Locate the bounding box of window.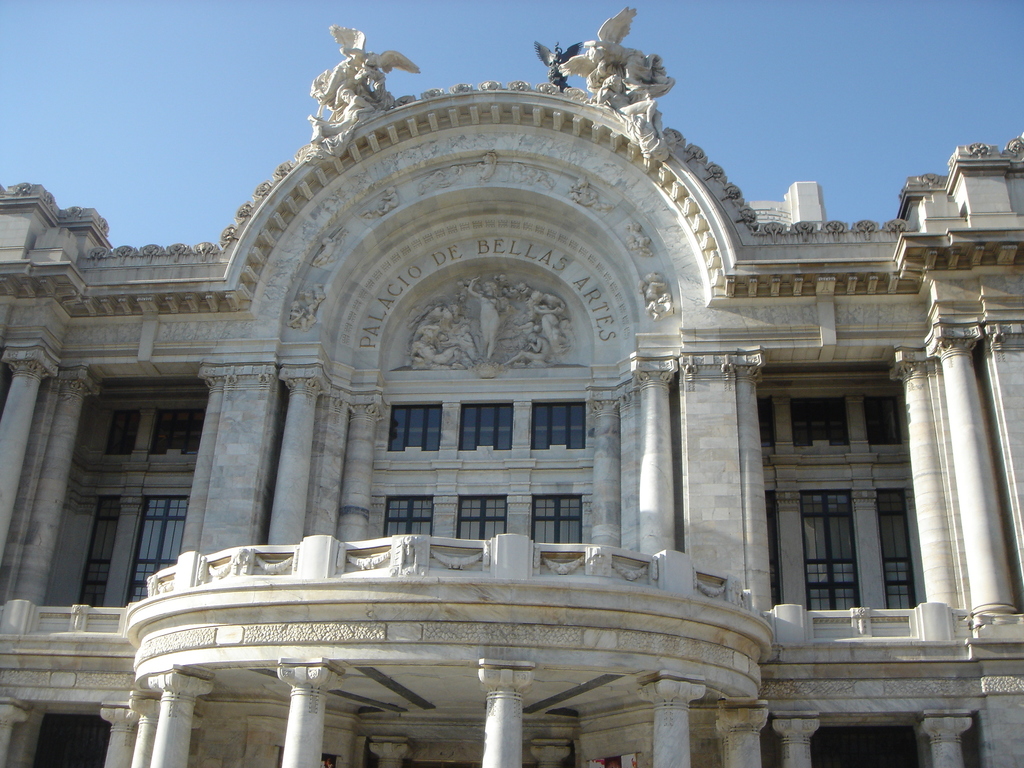
Bounding box: (x1=458, y1=401, x2=515, y2=449).
